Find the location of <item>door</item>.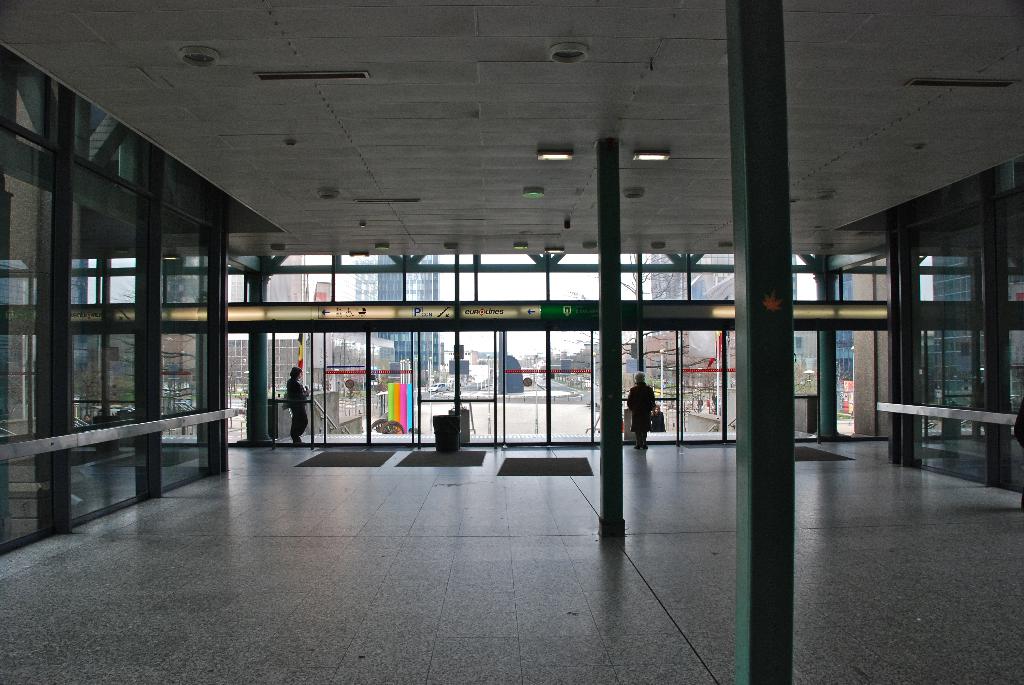
Location: select_region(505, 320, 597, 445).
